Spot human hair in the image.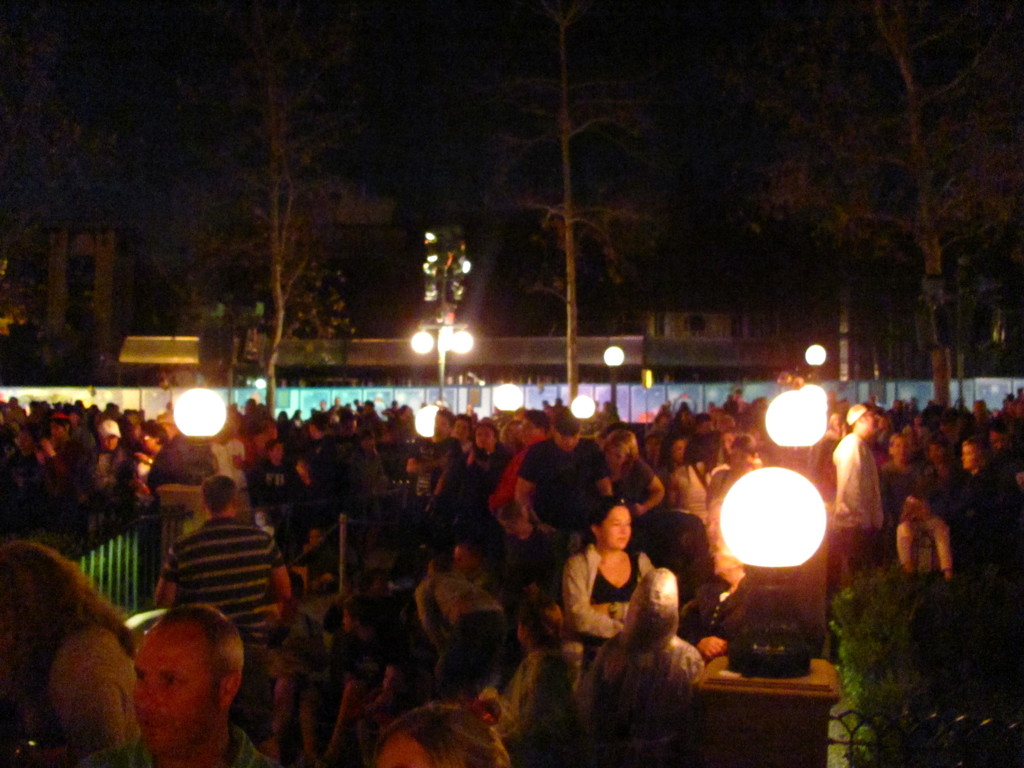
human hair found at {"left": 582, "top": 495, "right": 630, "bottom": 545}.
